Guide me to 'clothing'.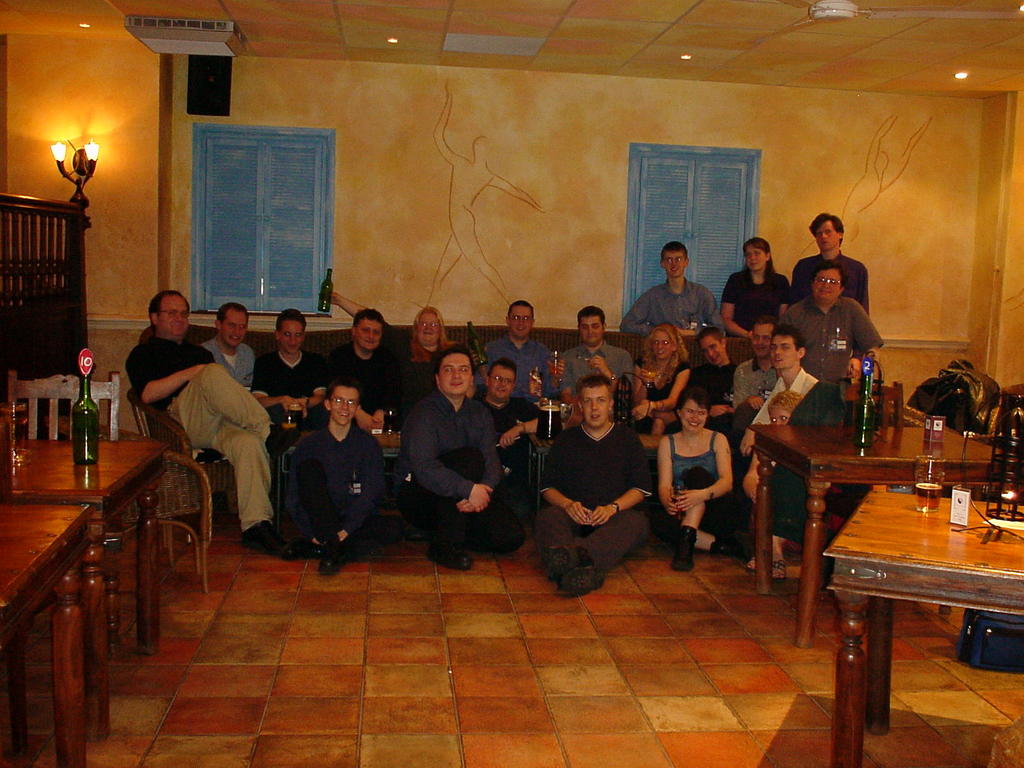
Guidance: bbox(647, 364, 691, 408).
